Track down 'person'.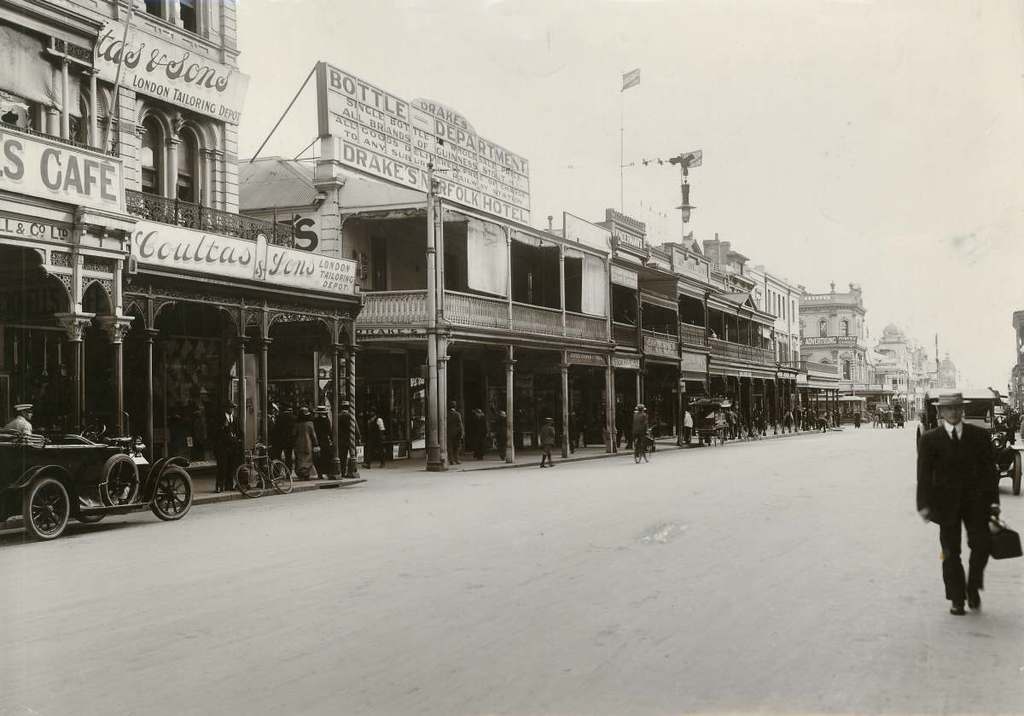
Tracked to 468 407 487 460.
